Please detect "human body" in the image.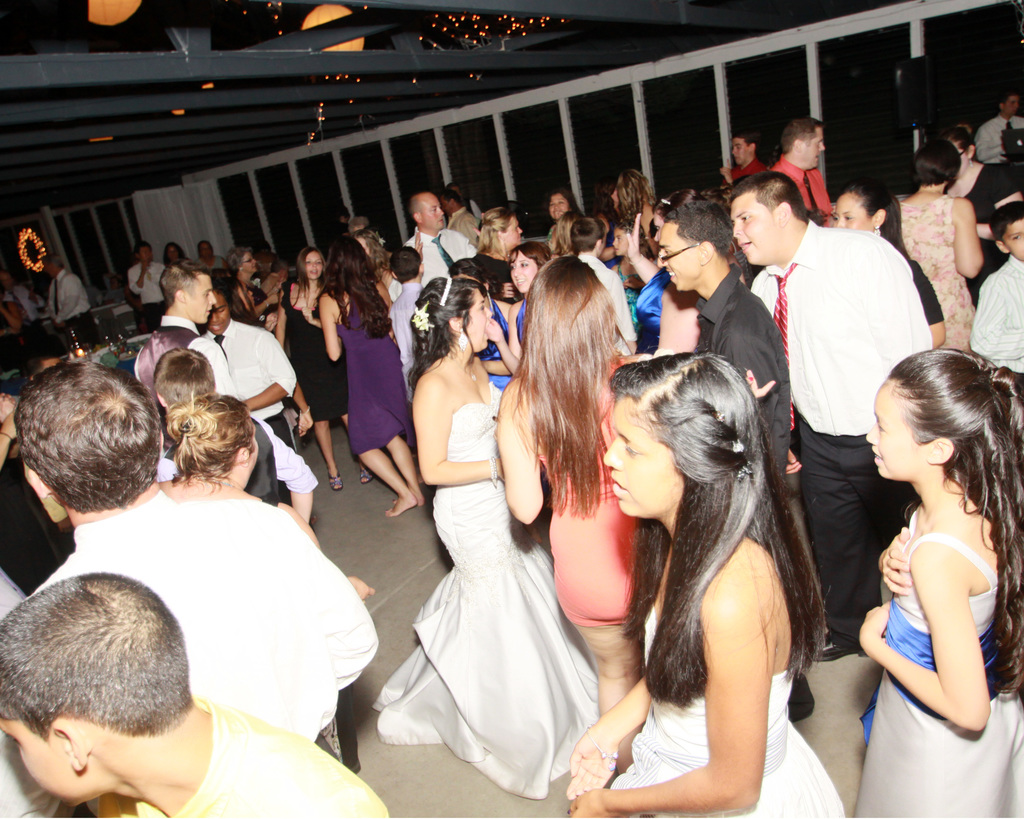
Rect(131, 266, 220, 414).
